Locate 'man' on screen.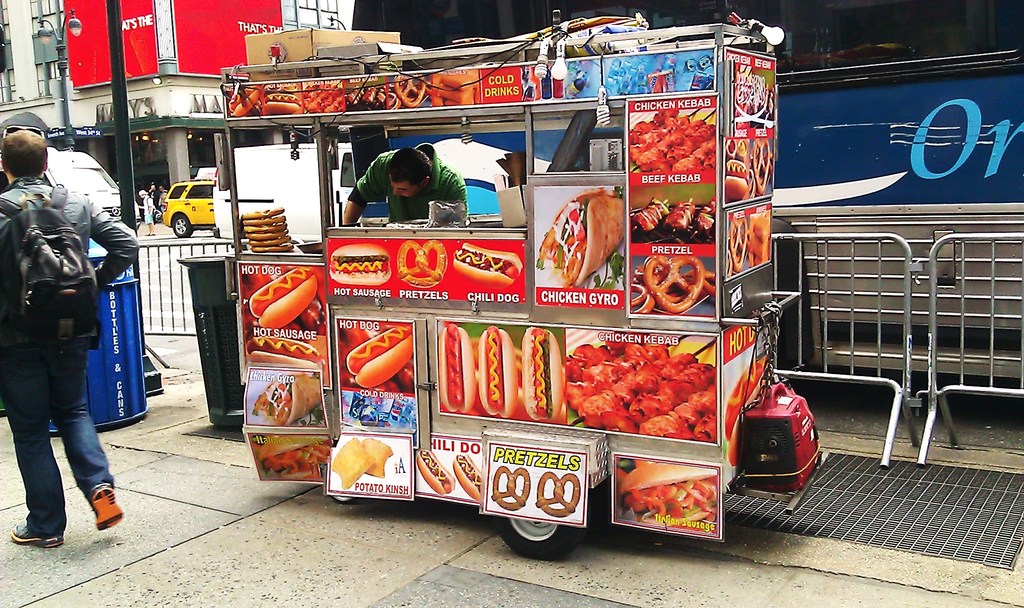
On screen at Rect(342, 141, 467, 224).
